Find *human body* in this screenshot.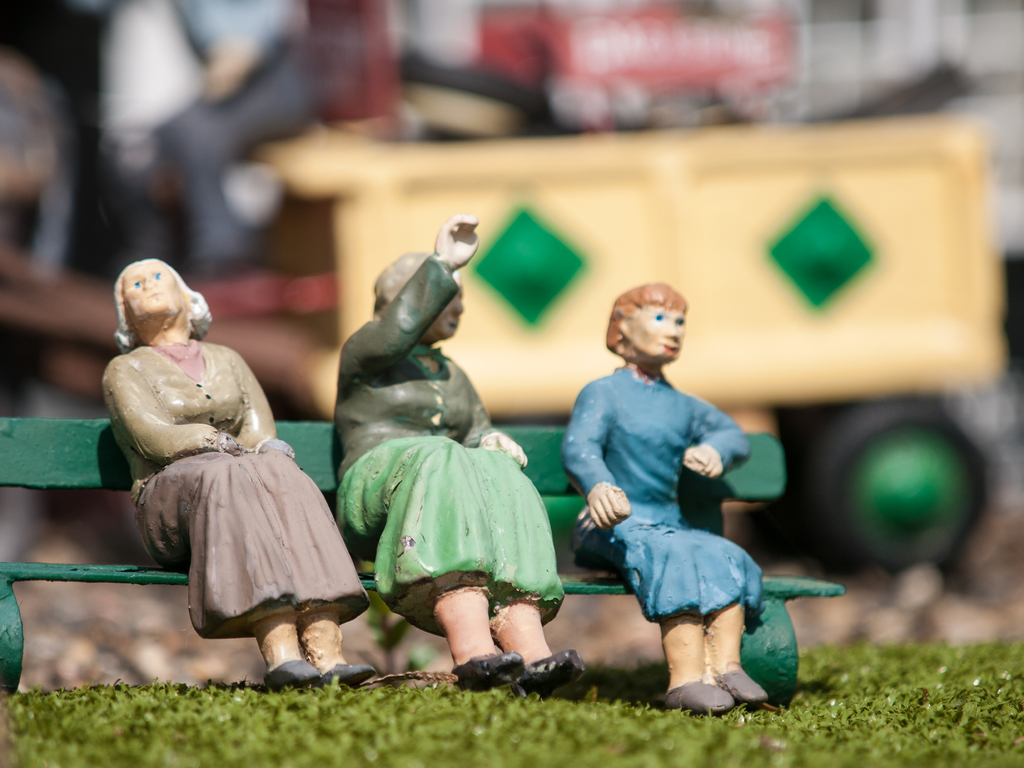
The bounding box for *human body* is [559, 281, 777, 714].
